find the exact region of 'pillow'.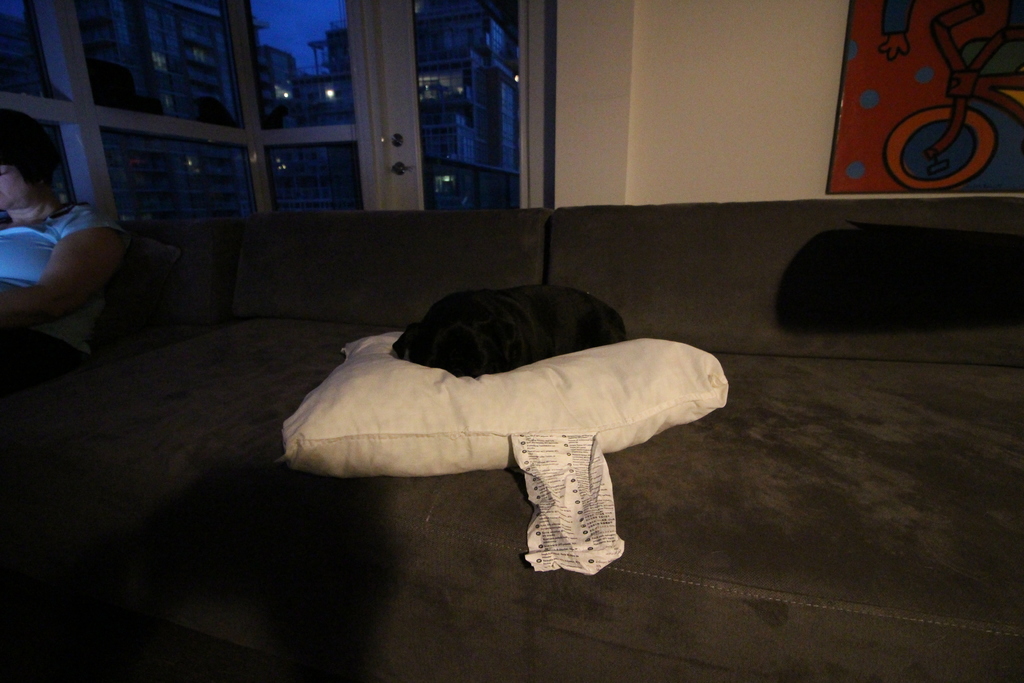
Exact region: box=[326, 327, 728, 556].
